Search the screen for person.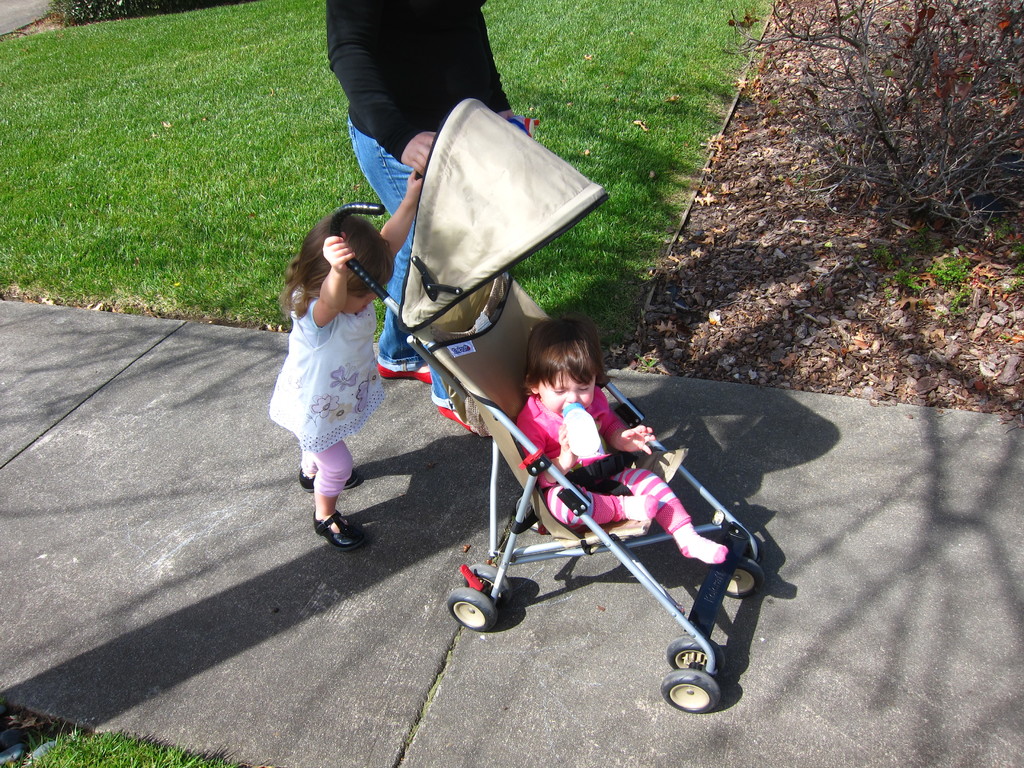
Found at detection(282, 204, 394, 579).
